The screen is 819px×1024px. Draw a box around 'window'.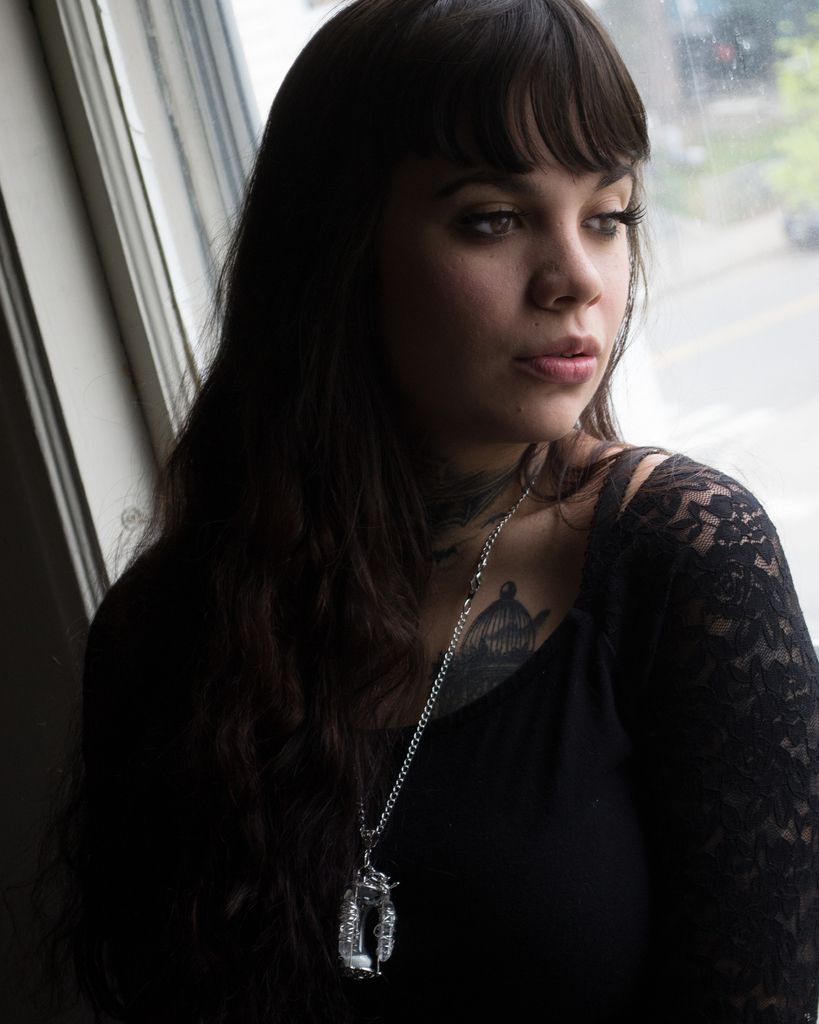
{"left": 36, "top": 0, "right": 815, "bottom": 649}.
